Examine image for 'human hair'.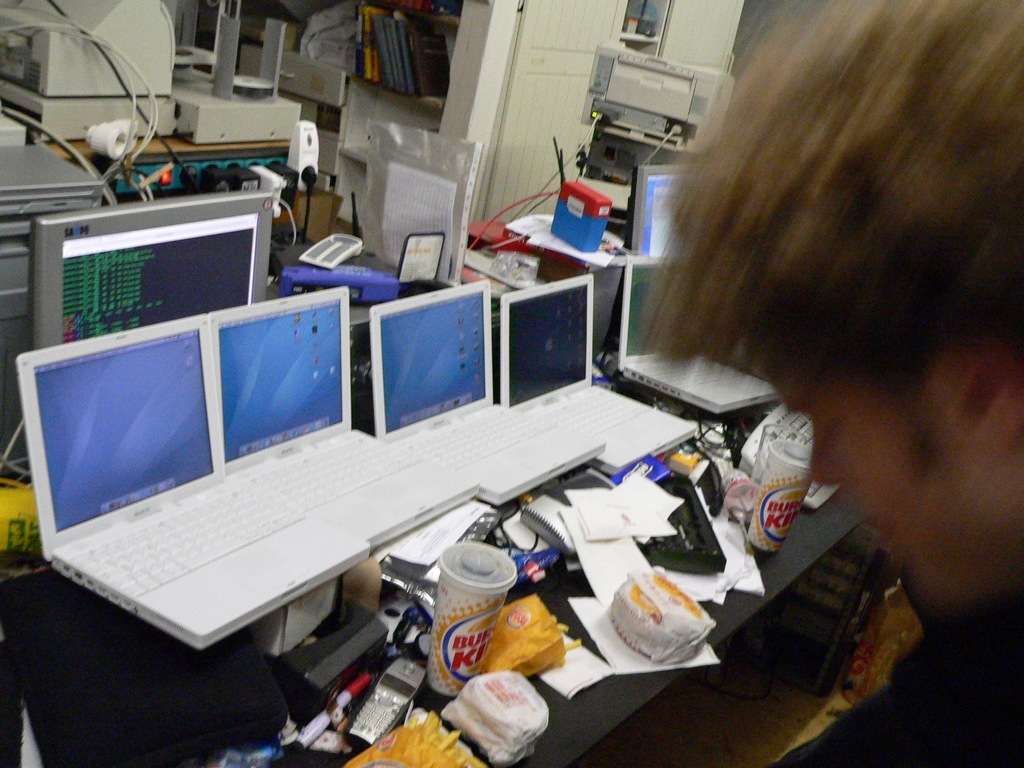
Examination result: 581:18:975:354.
